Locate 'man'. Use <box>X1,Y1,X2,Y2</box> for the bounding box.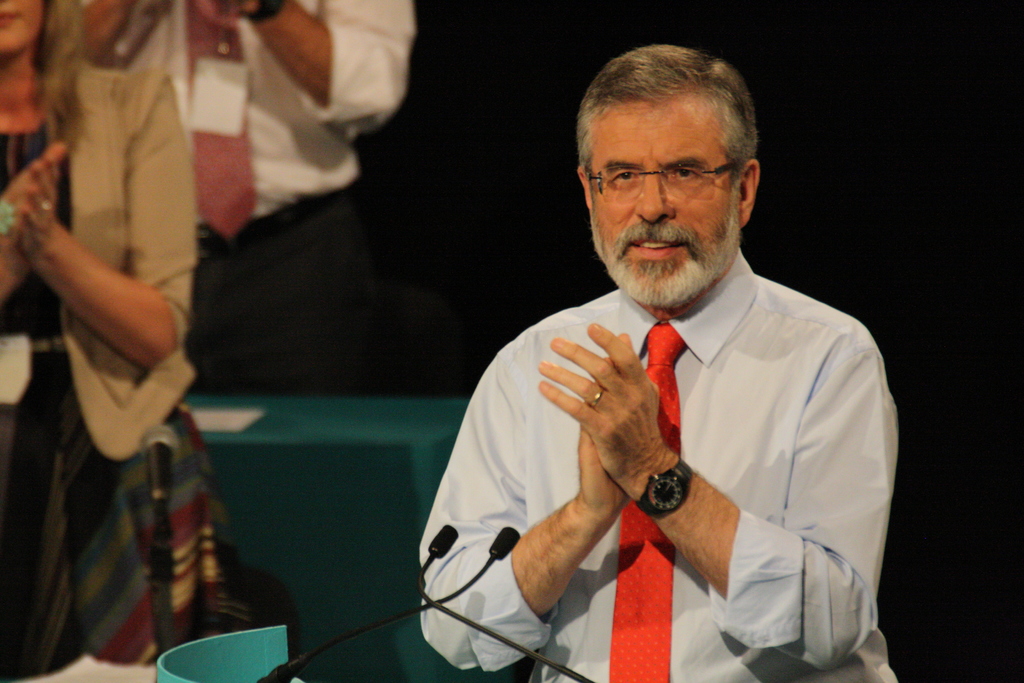
<box>408,47,897,682</box>.
